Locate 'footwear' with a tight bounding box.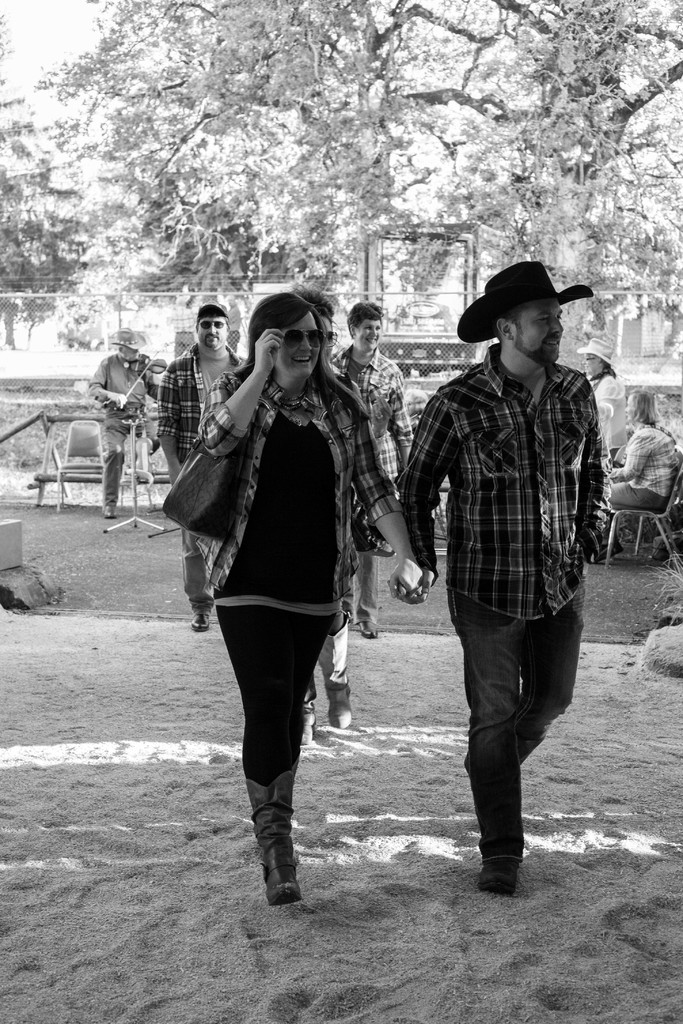
245/782/310/914.
